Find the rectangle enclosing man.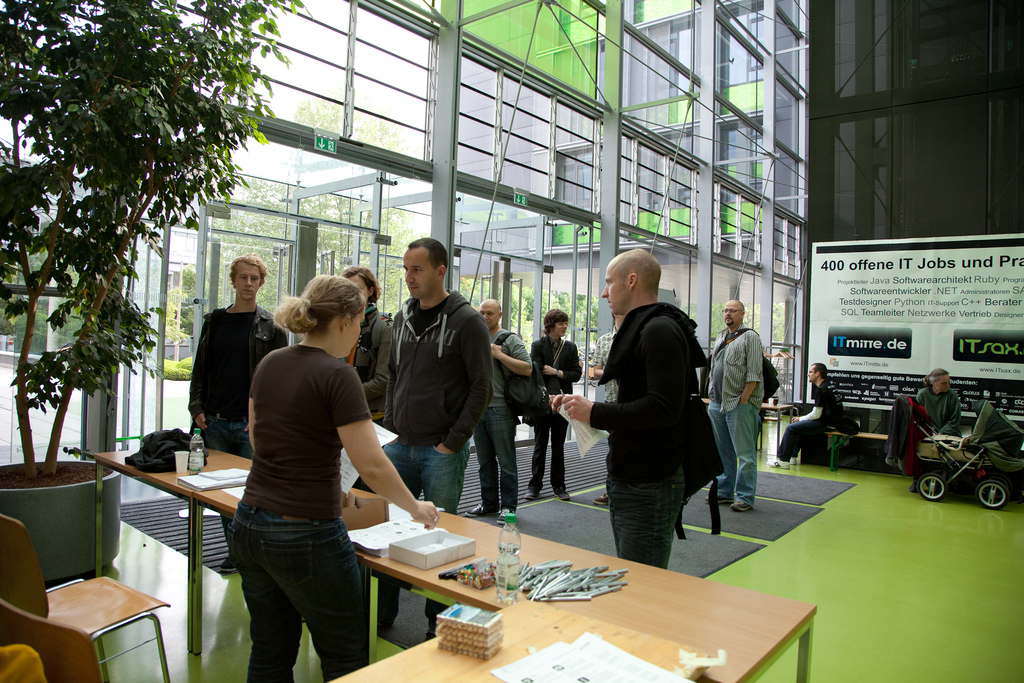
383 234 496 632.
